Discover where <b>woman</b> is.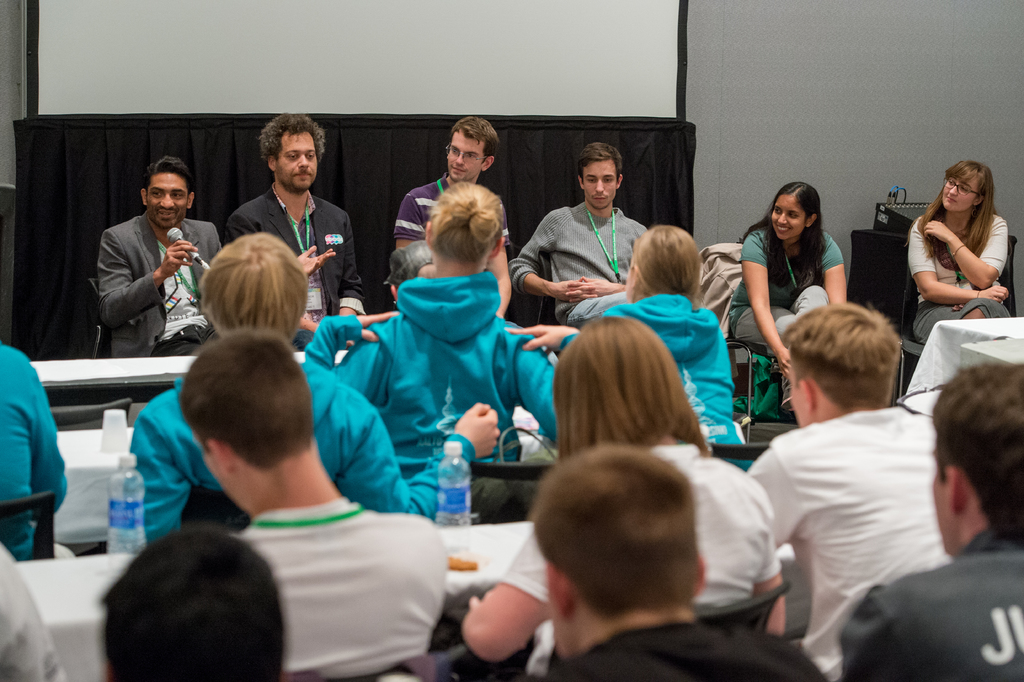
Discovered at <box>456,318,790,681</box>.
